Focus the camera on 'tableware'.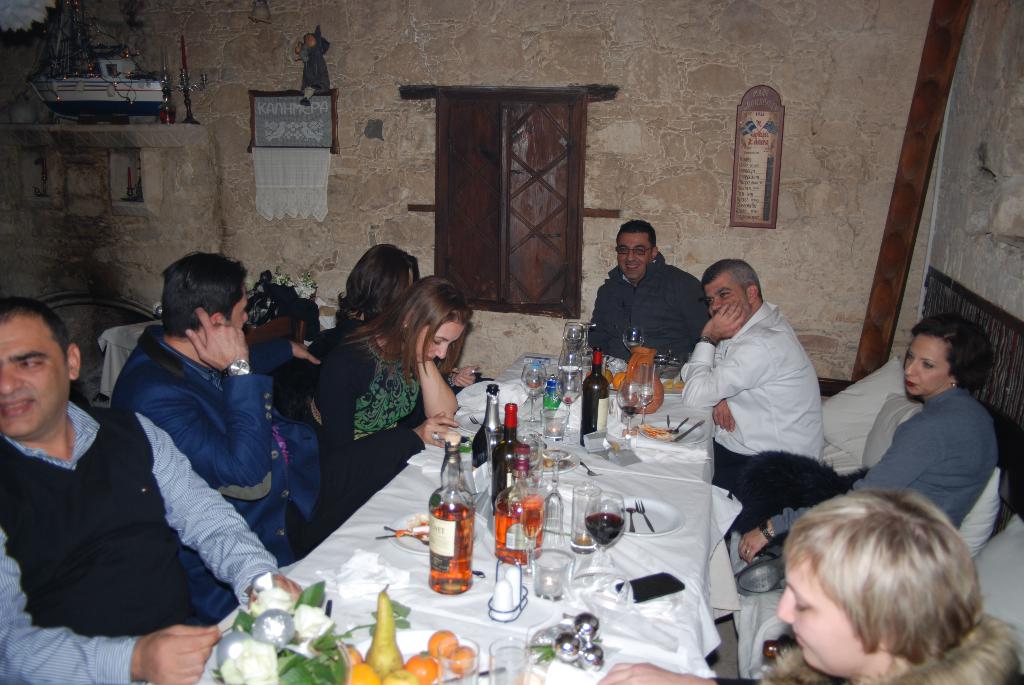
Focus region: (x1=530, y1=547, x2=575, y2=602).
